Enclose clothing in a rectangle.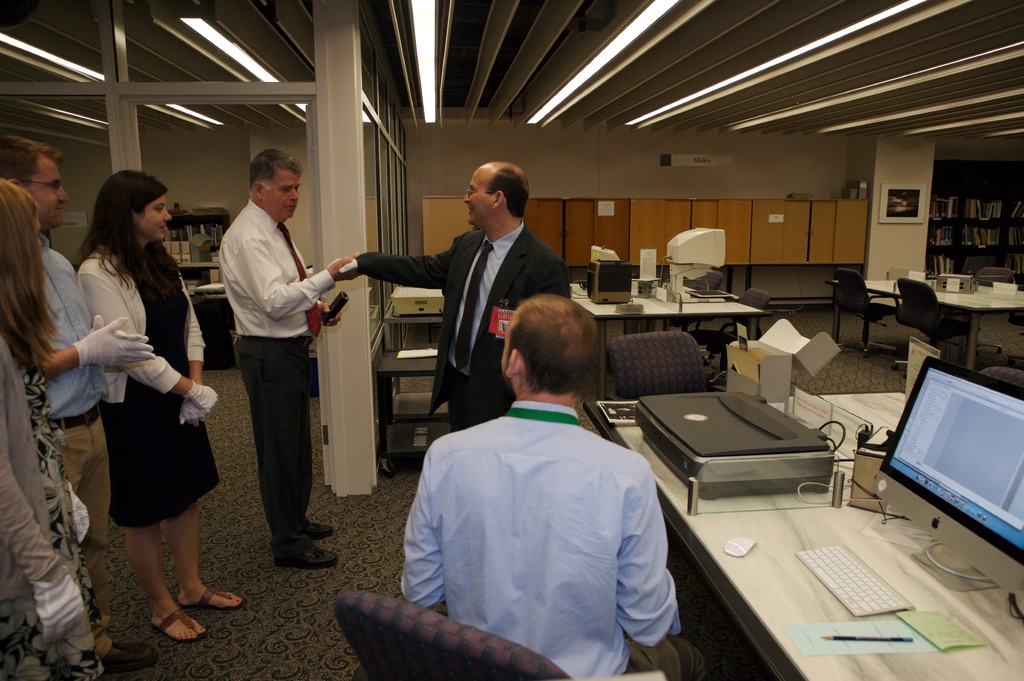
x1=218, y1=193, x2=334, y2=556.
